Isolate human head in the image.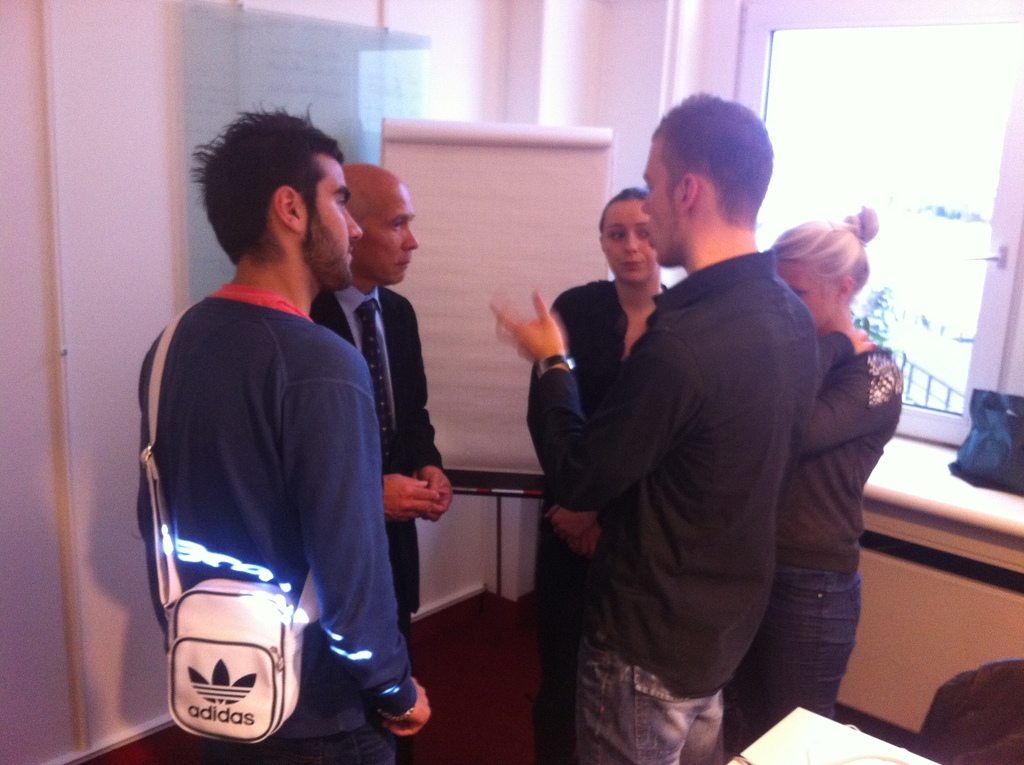
Isolated region: BBox(771, 202, 879, 330).
